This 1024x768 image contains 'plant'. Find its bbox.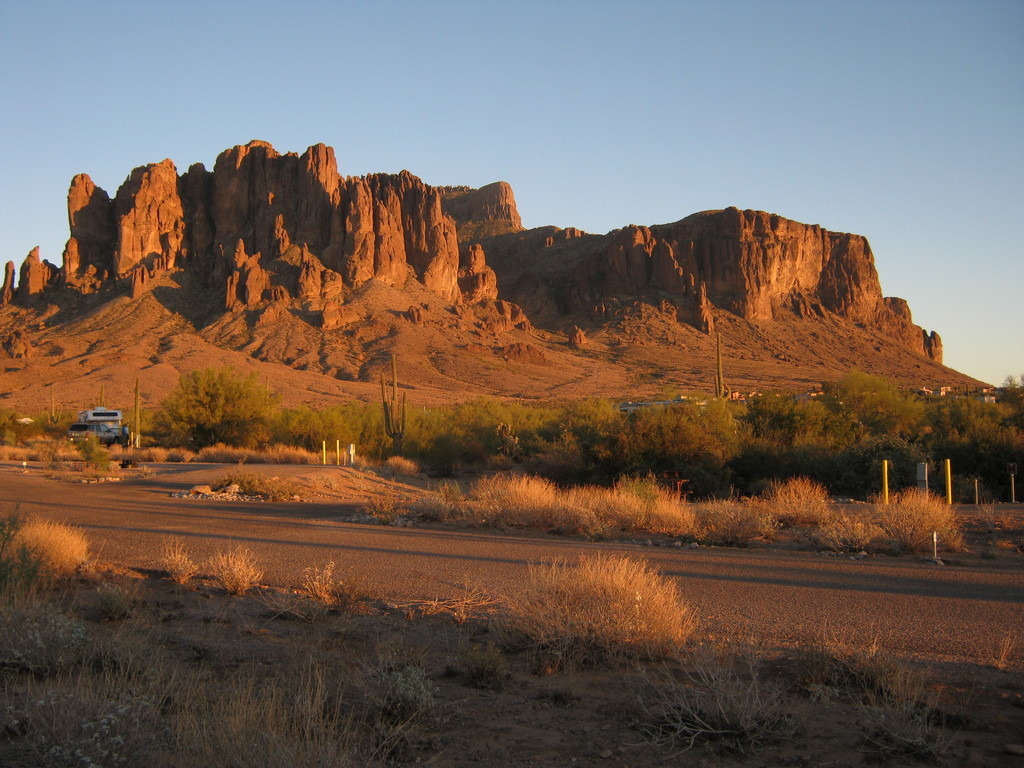
<bbox>691, 493, 764, 547</bbox>.
